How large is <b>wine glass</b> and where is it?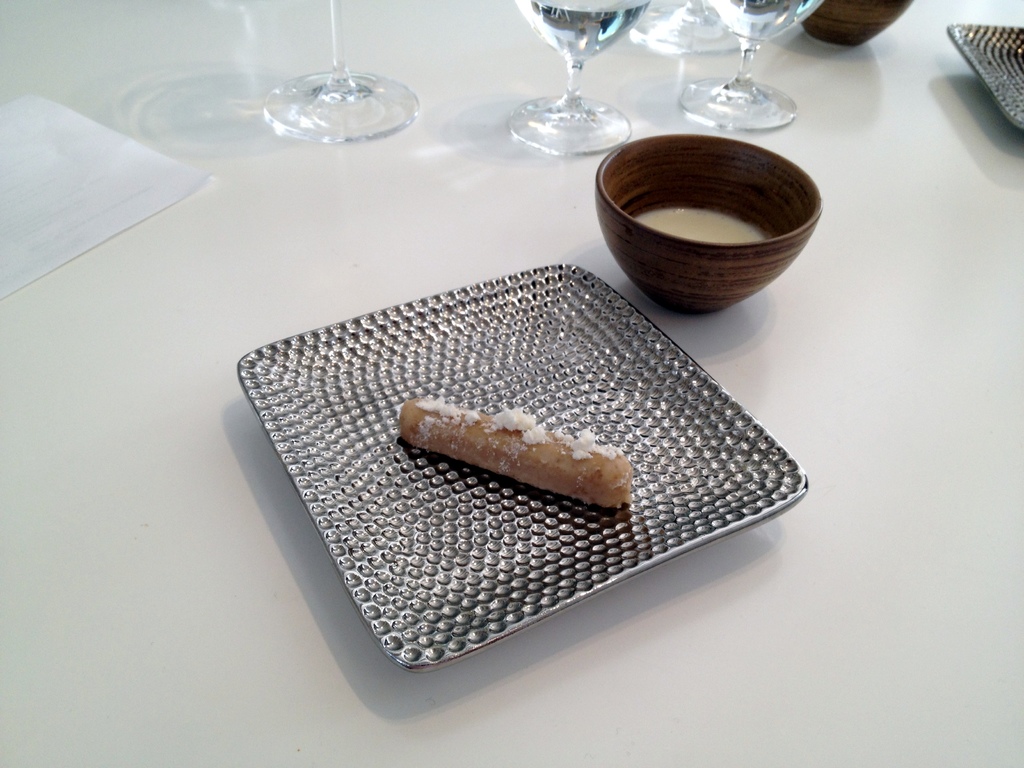
Bounding box: 684,0,817,128.
